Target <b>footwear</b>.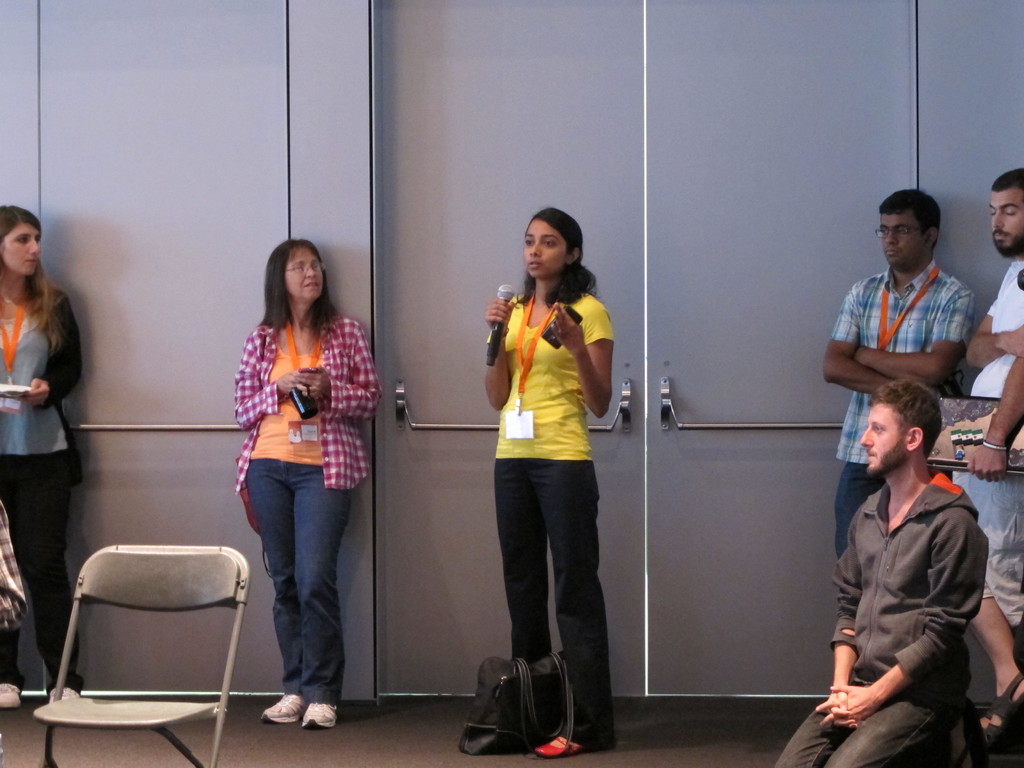
Target region: bbox=[259, 676, 340, 737].
